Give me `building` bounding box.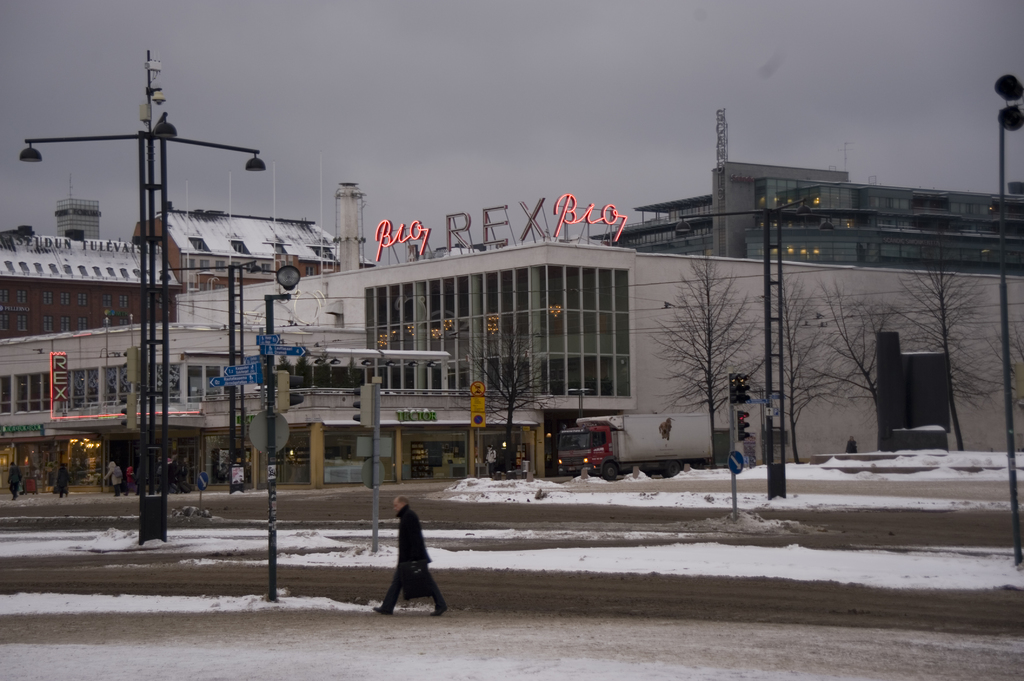
bbox(125, 210, 371, 300).
